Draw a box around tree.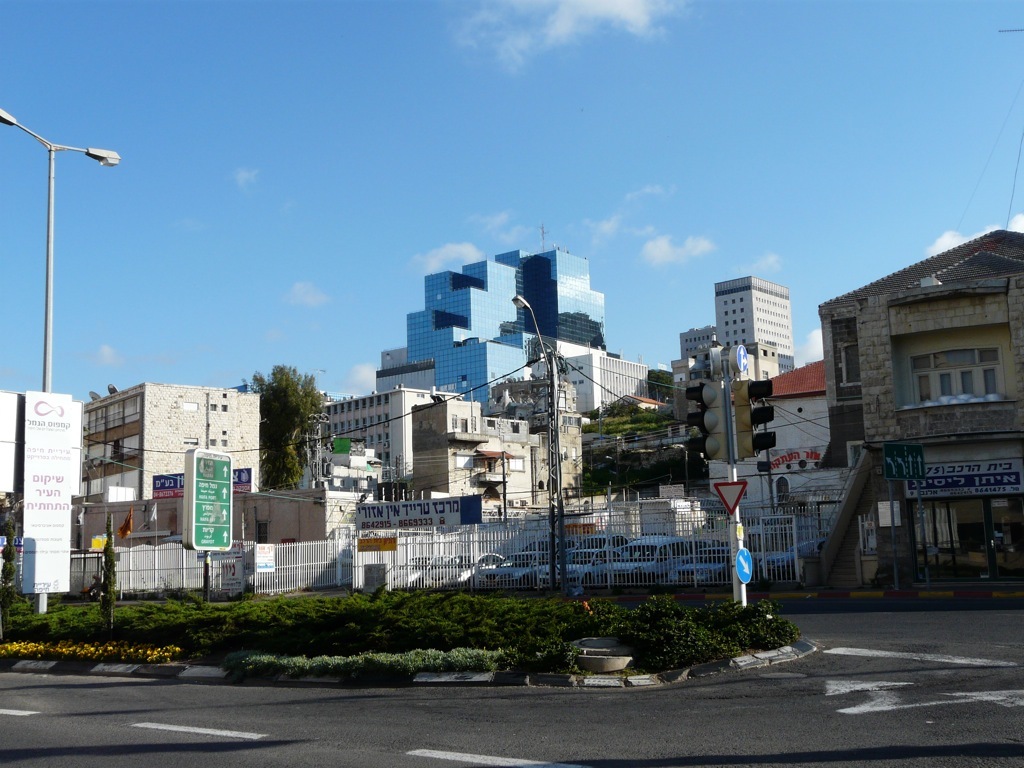
568 384 700 440.
